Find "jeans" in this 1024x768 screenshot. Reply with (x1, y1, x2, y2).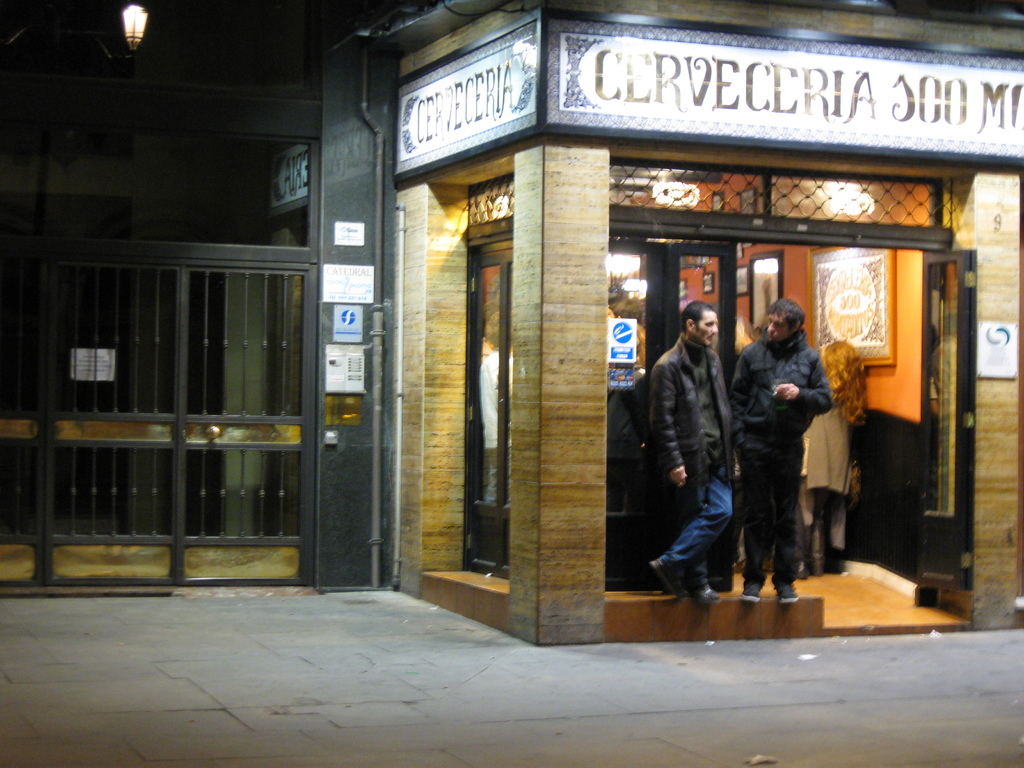
(673, 467, 735, 577).
